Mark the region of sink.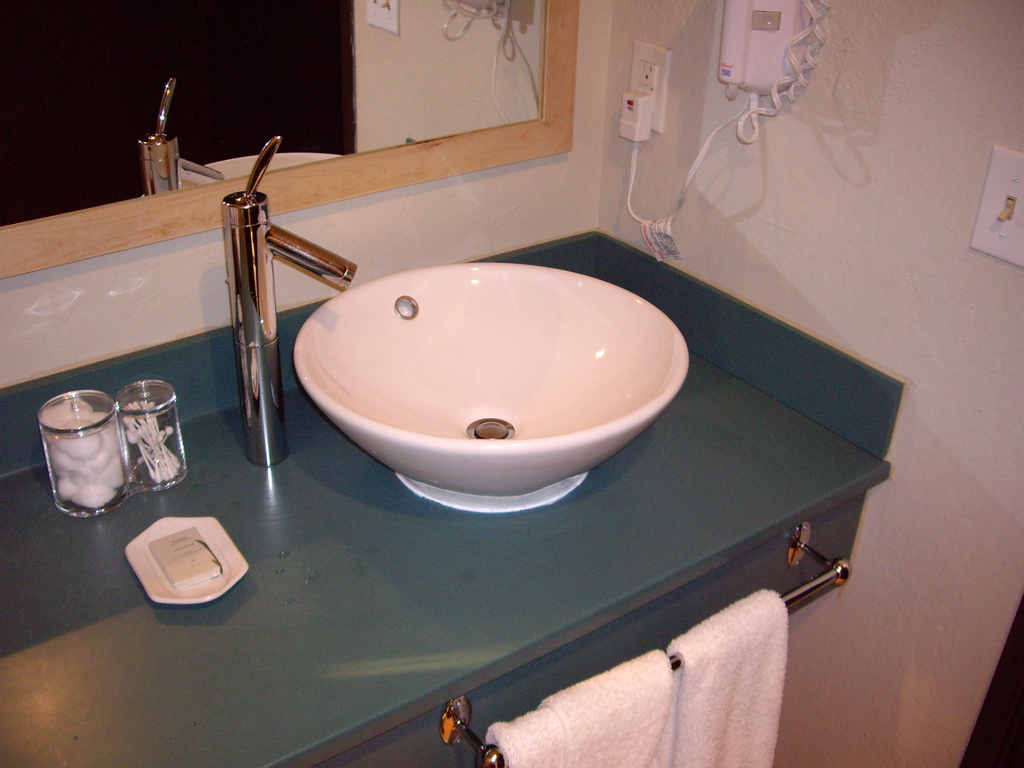
Region: {"x1": 221, "y1": 133, "x2": 692, "y2": 497}.
